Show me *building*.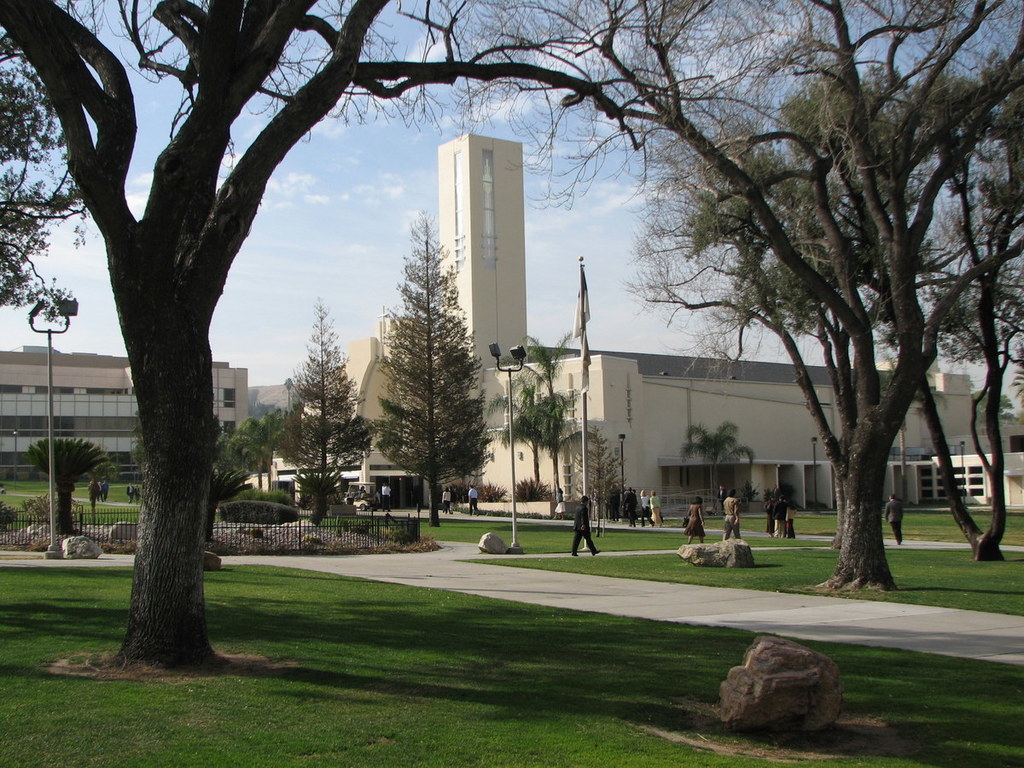
*building* is here: x1=0, y1=340, x2=246, y2=483.
